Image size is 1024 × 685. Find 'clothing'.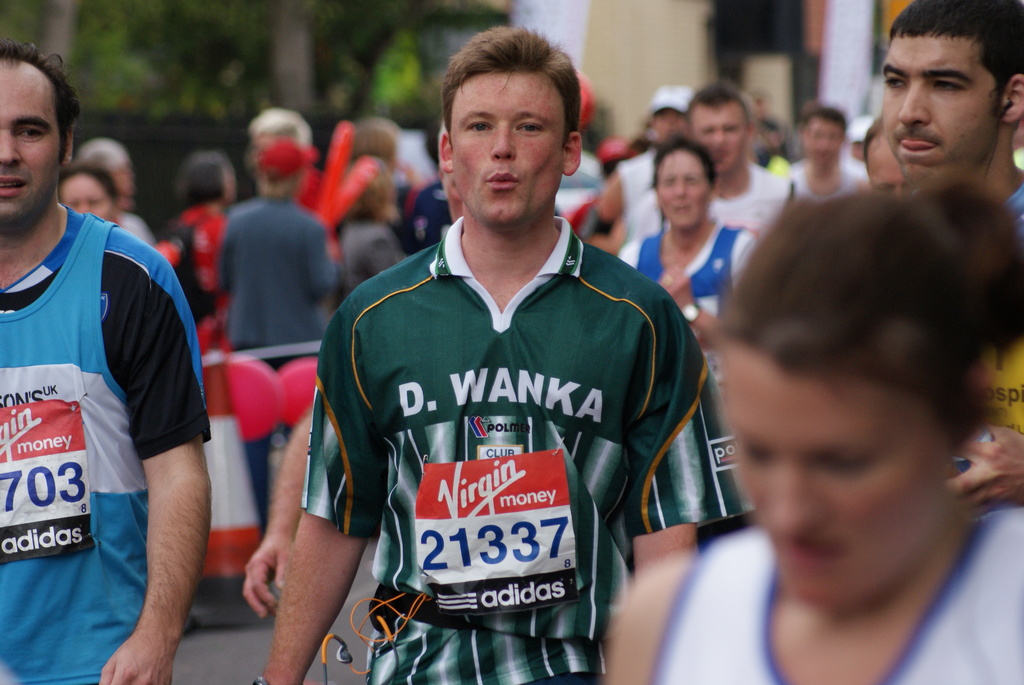
box(564, 147, 611, 239).
